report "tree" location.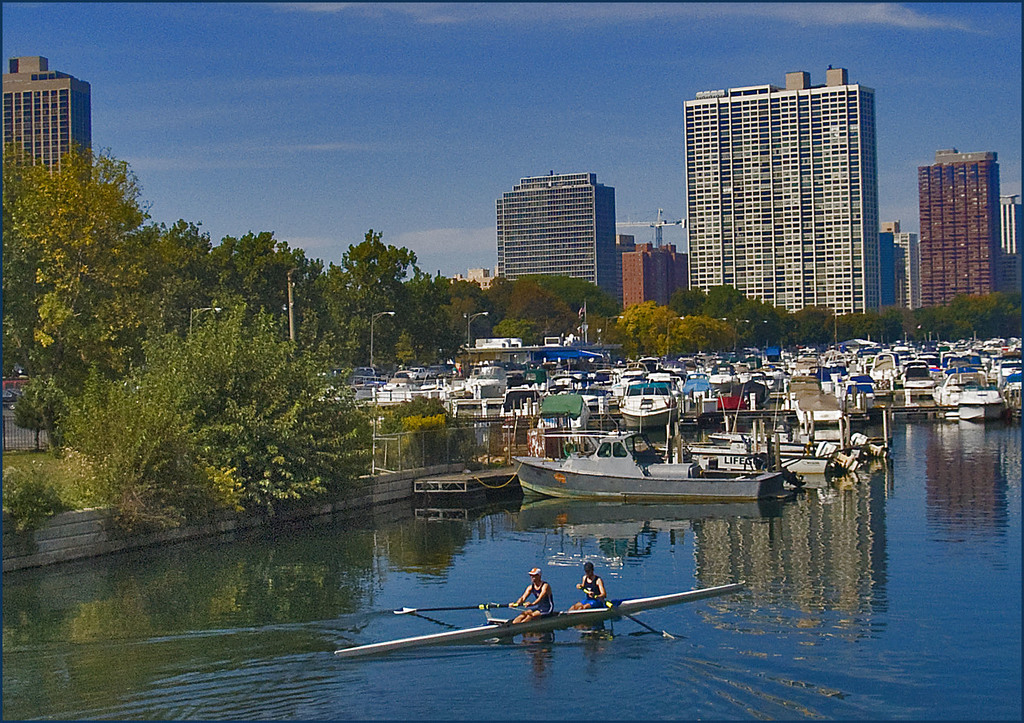
Report: {"x1": 147, "y1": 209, "x2": 209, "y2": 277}.
